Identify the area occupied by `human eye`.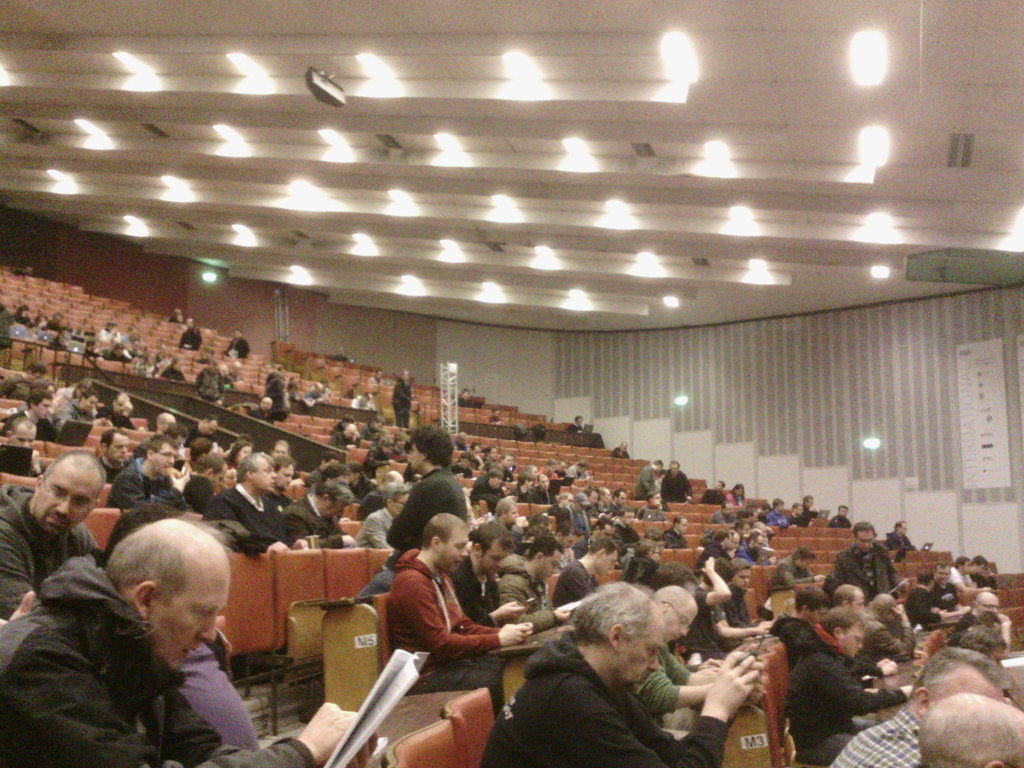
Area: <box>680,618,687,627</box>.
